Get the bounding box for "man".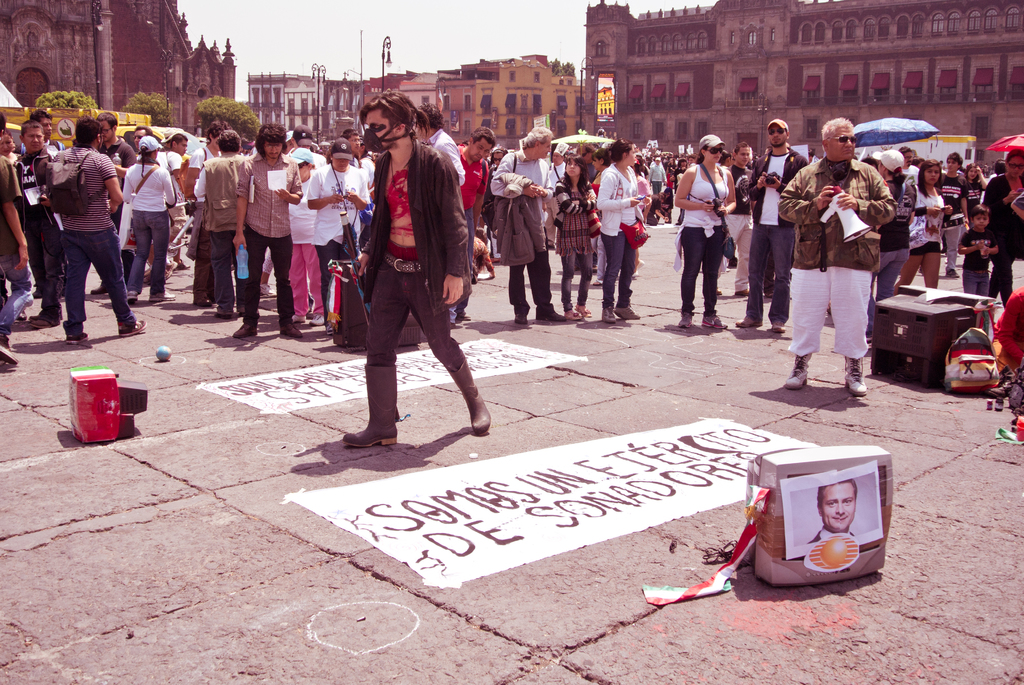
x1=497, y1=127, x2=565, y2=321.
